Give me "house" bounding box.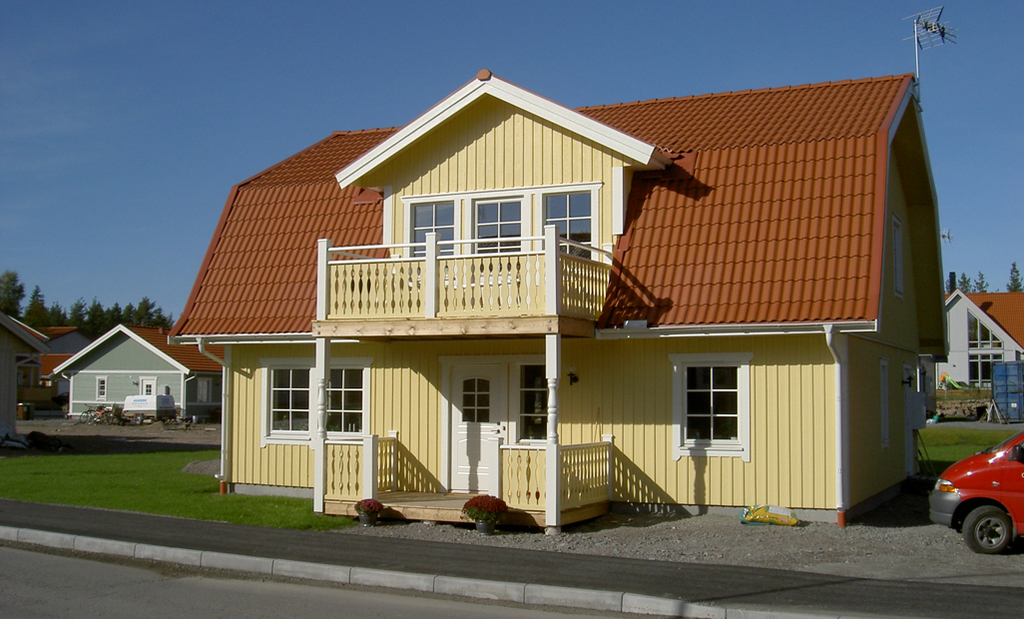
detection(23, 328, 87, 417).
